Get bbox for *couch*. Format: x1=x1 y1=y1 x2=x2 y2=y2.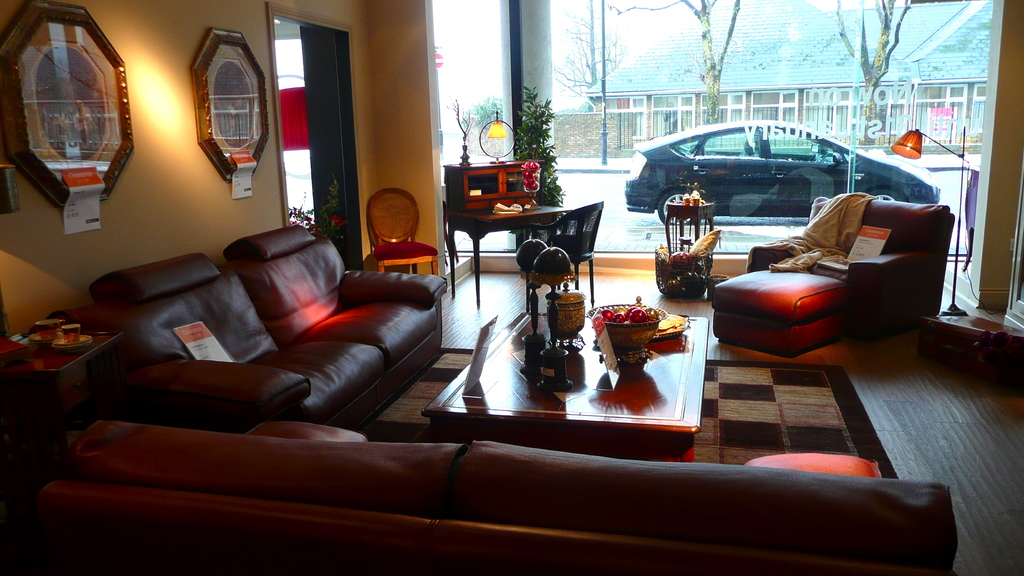
x1=90 y1=227 x2=449 y2=434.
